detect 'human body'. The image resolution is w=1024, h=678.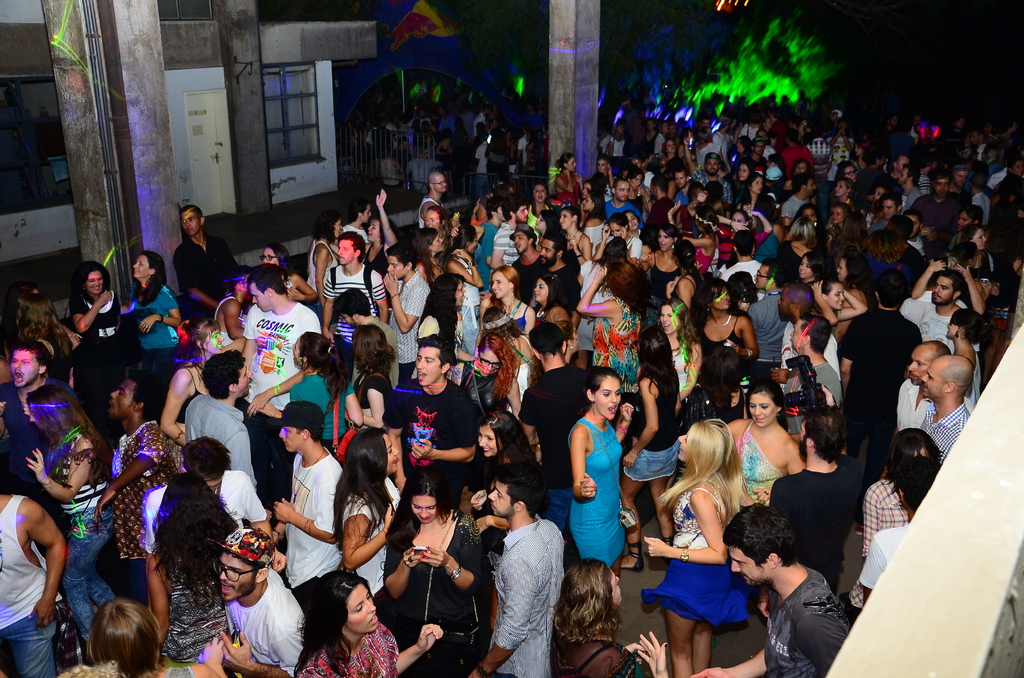
(389, 337, 480, 492).
